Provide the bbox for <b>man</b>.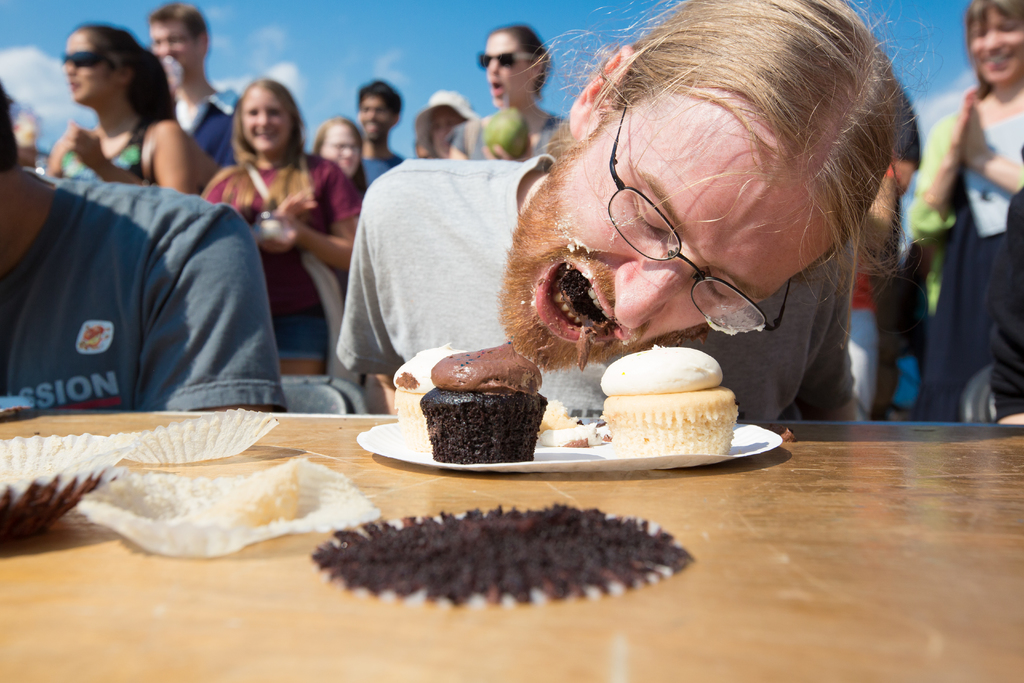
bbox=[164, 0, 241, 165].
